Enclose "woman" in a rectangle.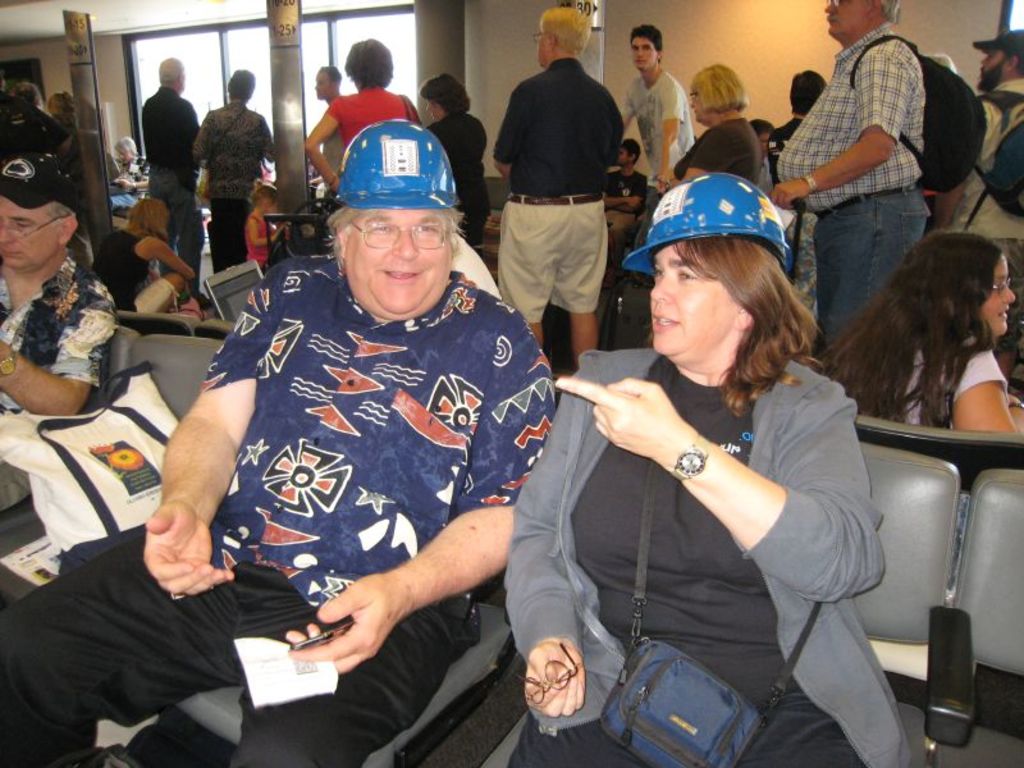
region(184, 61, 279, 275).
